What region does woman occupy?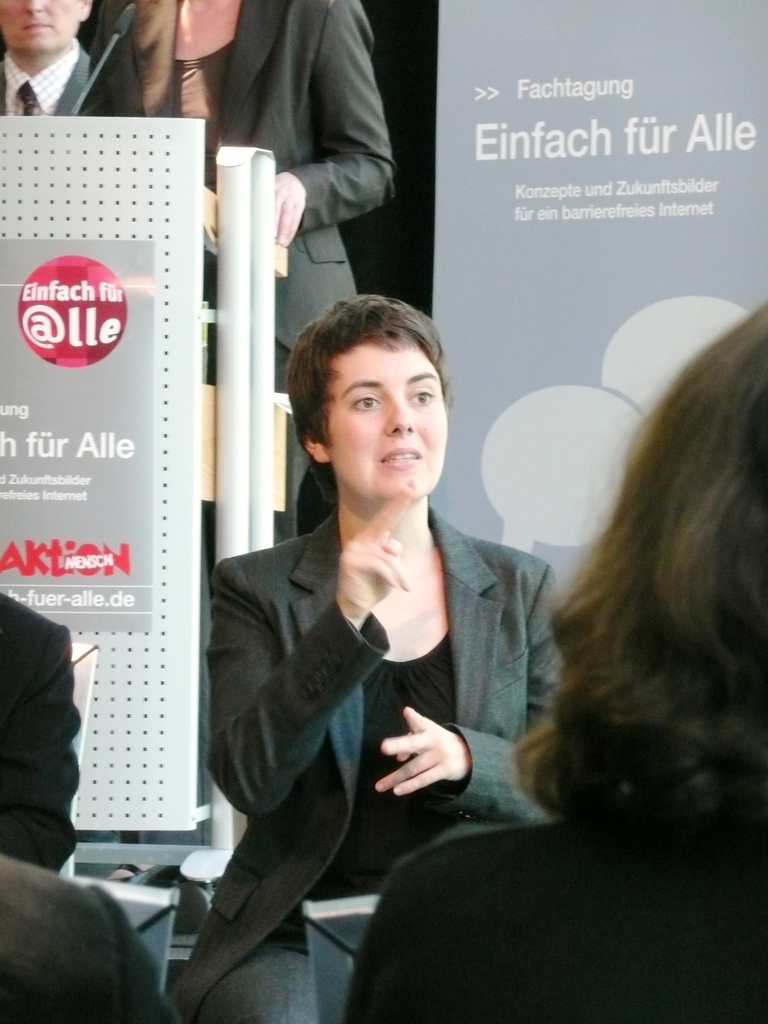
[345, 296, 767, 1023].
